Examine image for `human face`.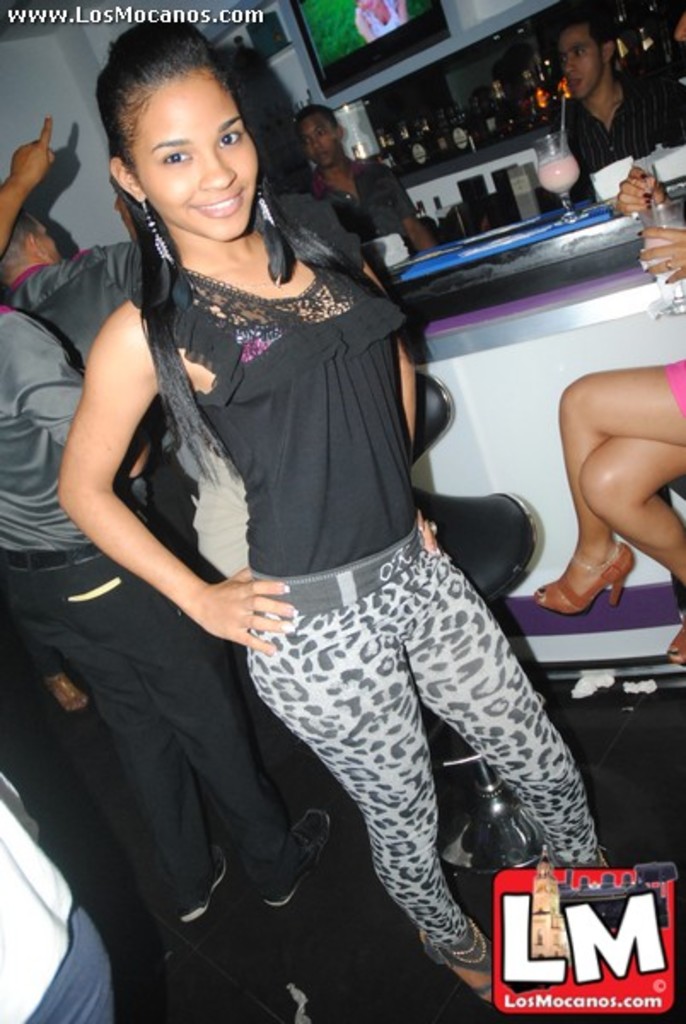
Examination result: bbox(135, 72, 259, 246).
